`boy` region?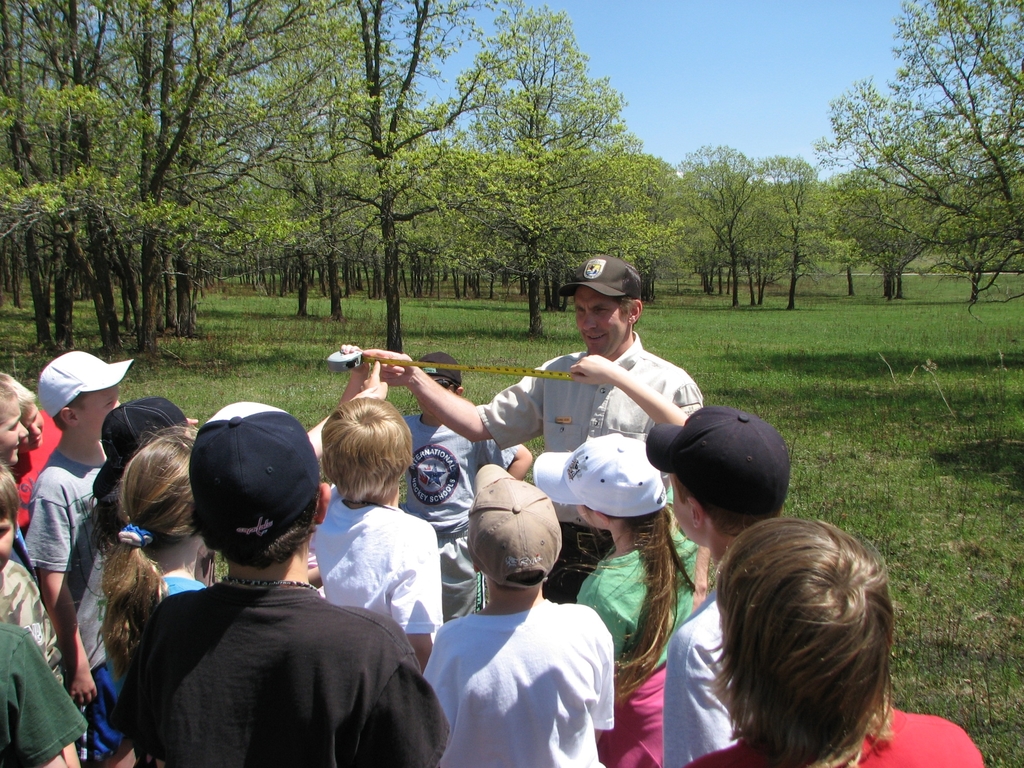
l=642, t=402, r=792, b=767
